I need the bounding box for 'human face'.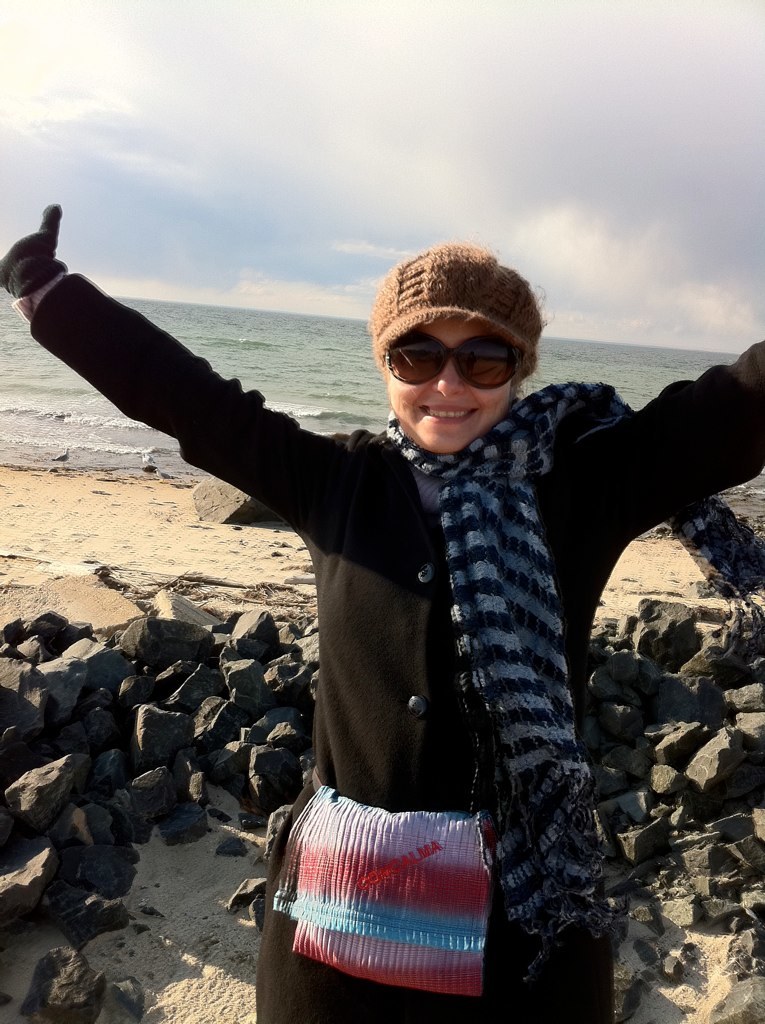
Here it is: x1=385 y1=319 x2=510 y2=452.
